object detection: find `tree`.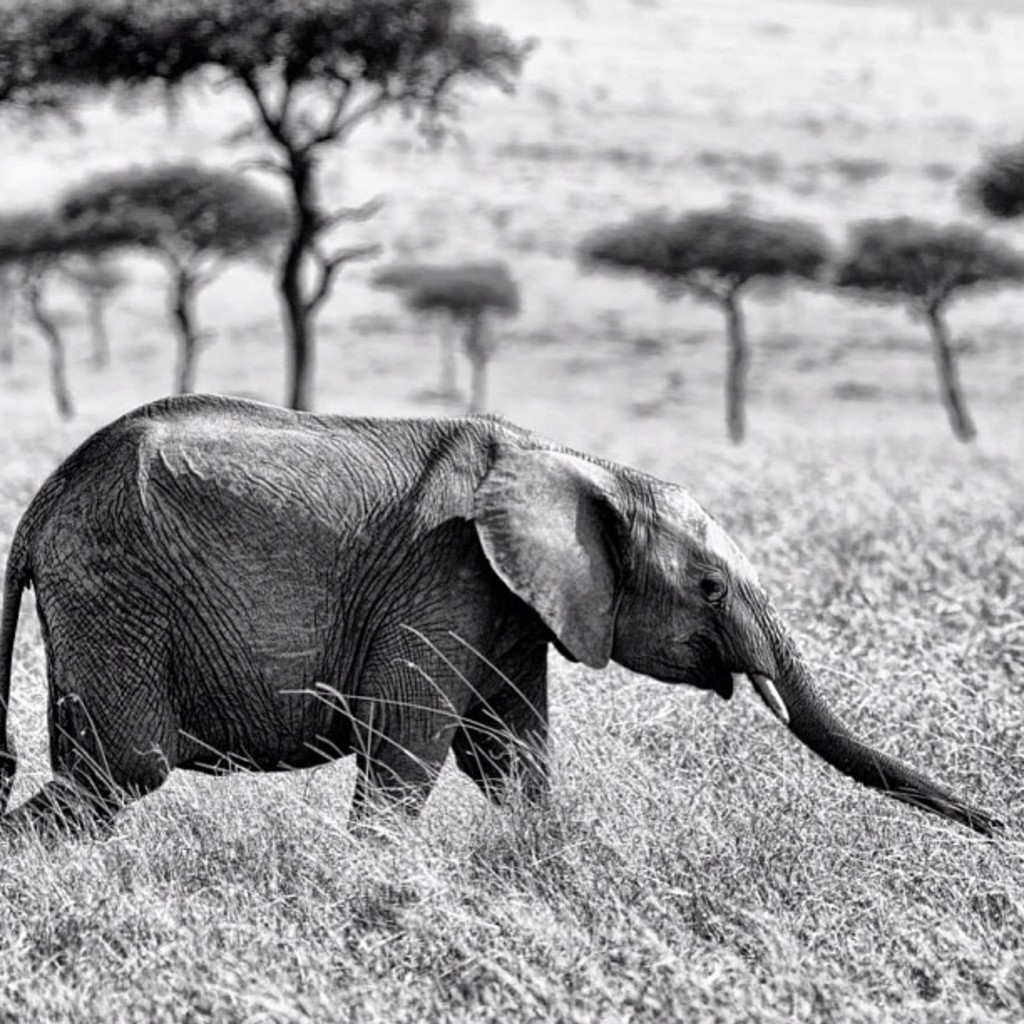
(49,149,341,361).
